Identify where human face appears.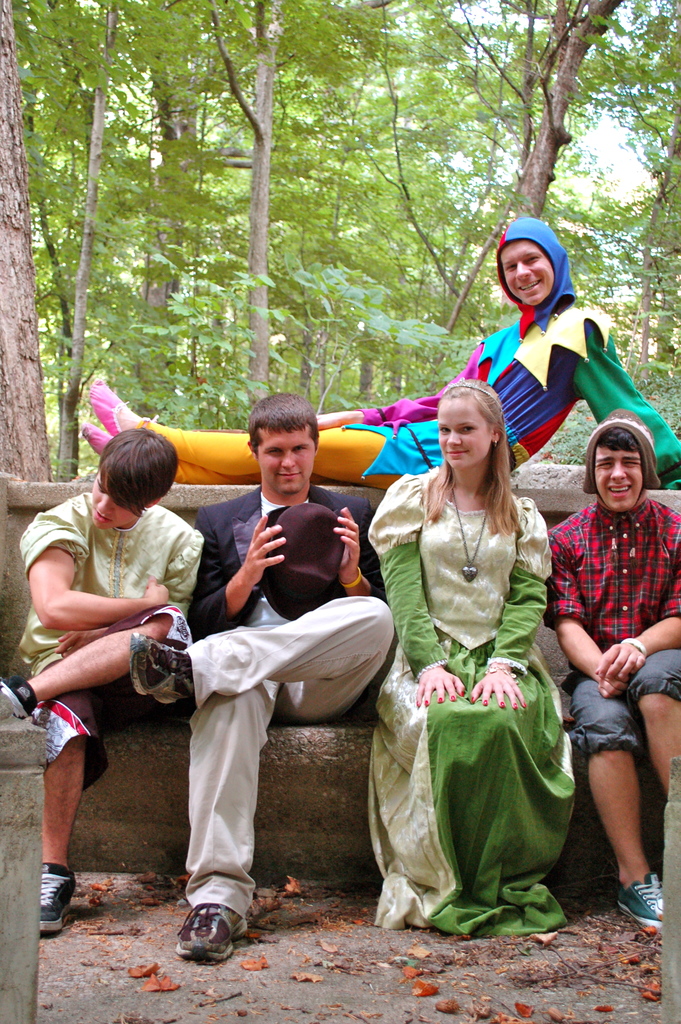
Appears at Rect(442, 399, 488, 475).
